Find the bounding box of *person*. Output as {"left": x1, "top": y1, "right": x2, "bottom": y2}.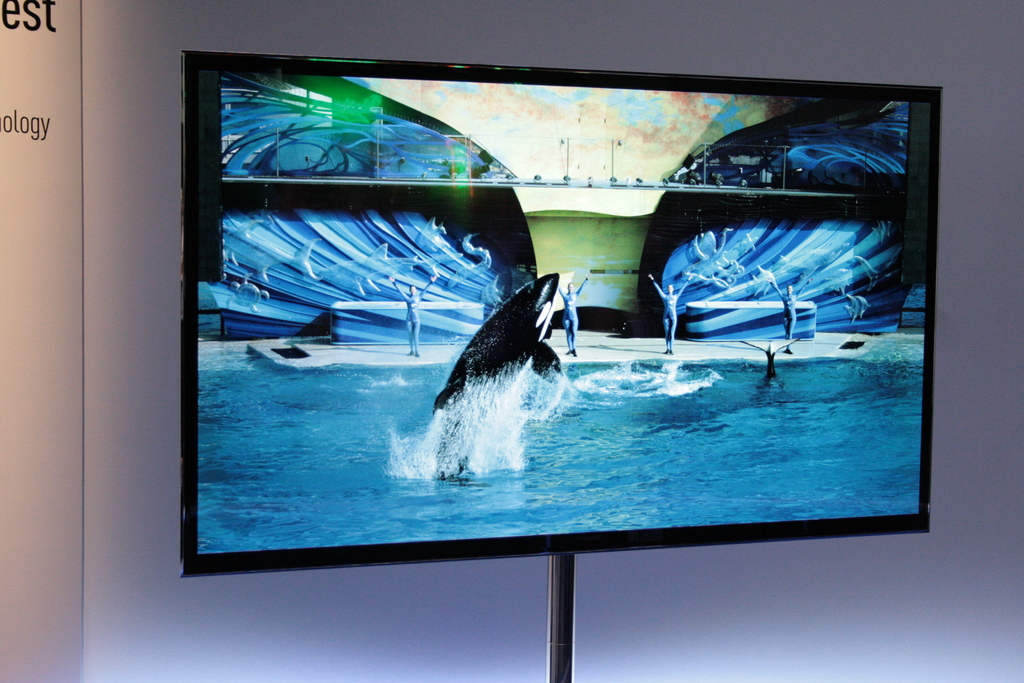
{"left": 648, "top": 274, "right": 697, "bottom": 356}.
